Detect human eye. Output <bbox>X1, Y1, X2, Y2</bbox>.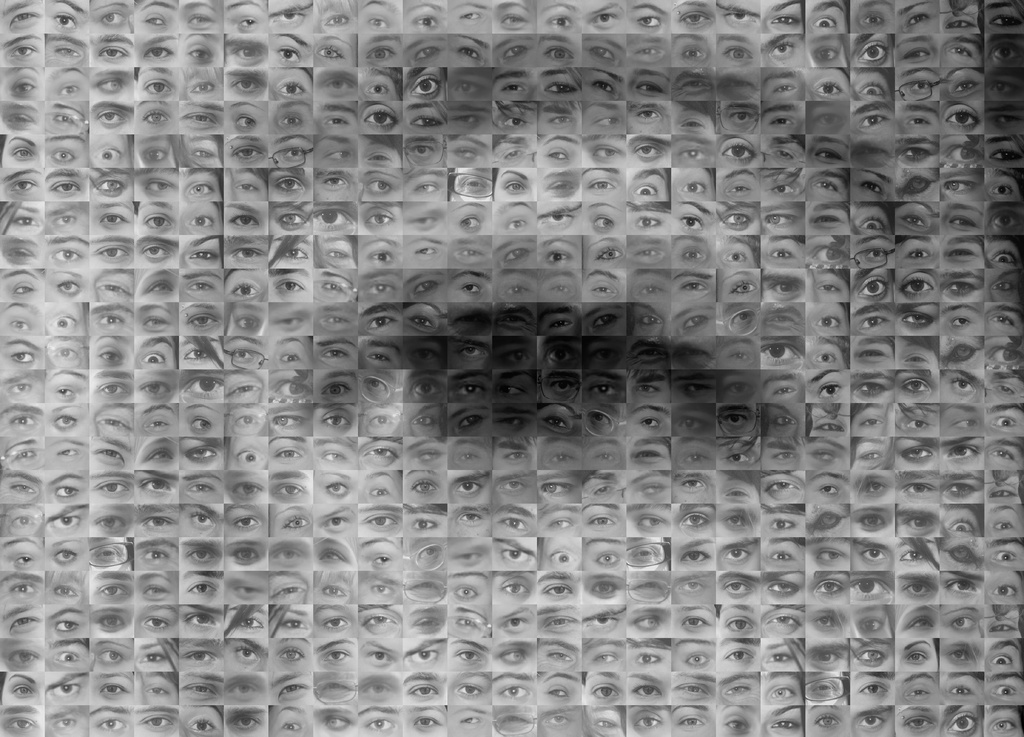
<bbox>52, 482, 80, 498</bbox>.
